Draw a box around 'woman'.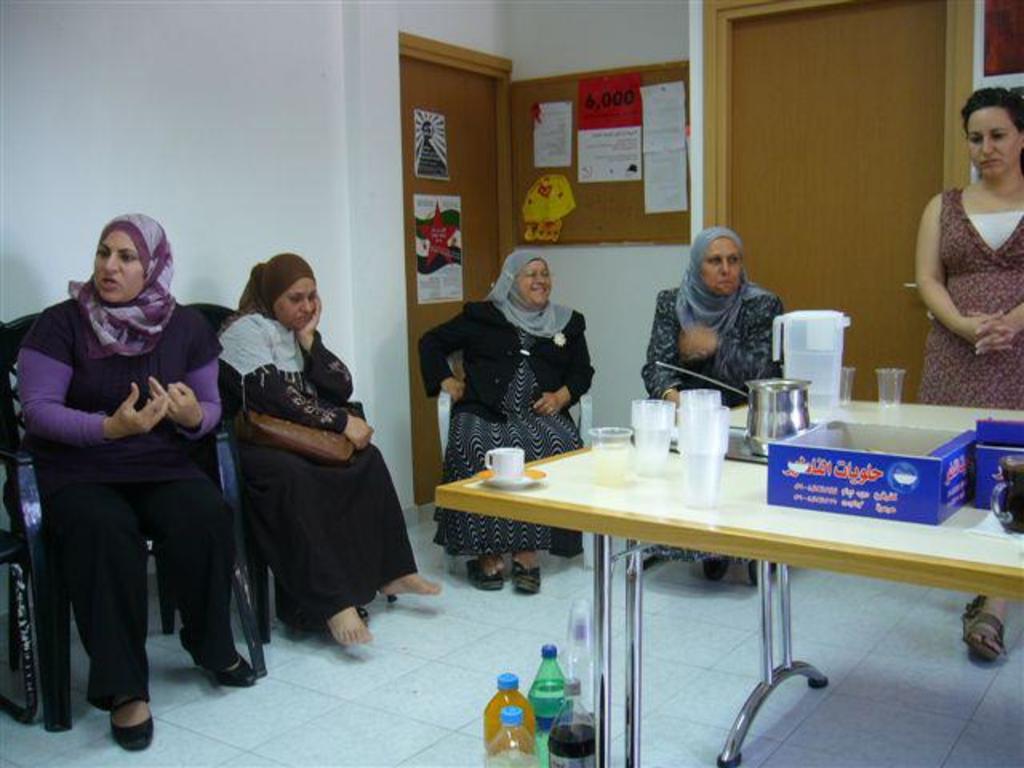
pyautogui.locateOnScreen(40, 210, 219, 760).
